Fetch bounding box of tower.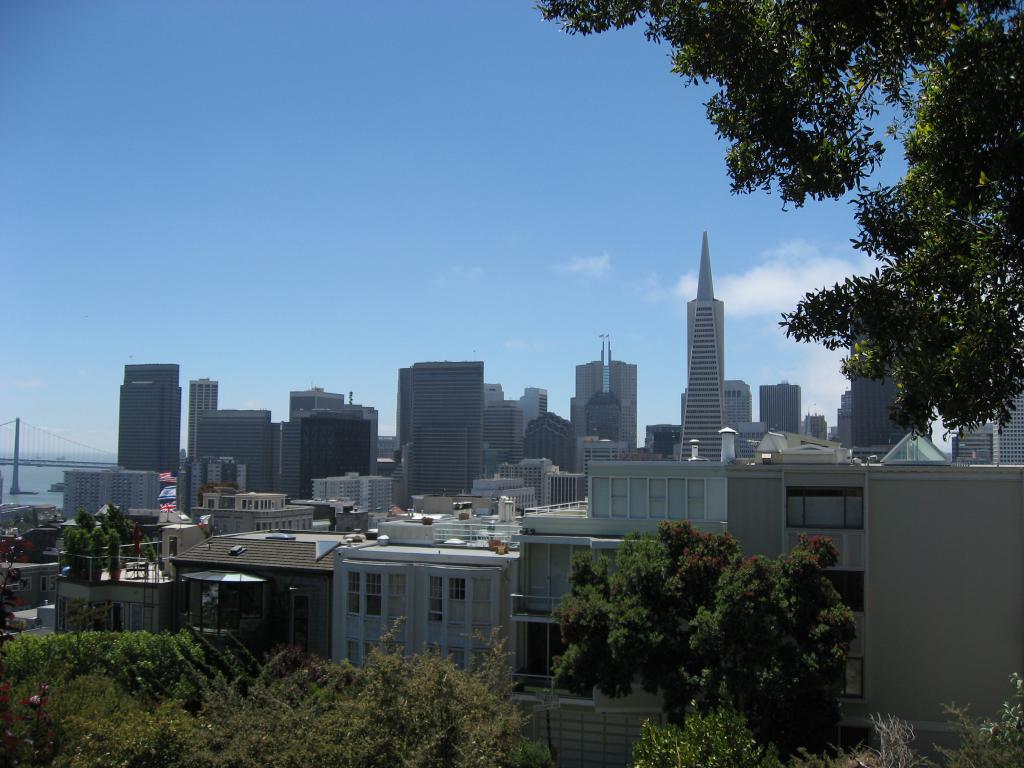
Bbox: 678, 231, 723, 463.
